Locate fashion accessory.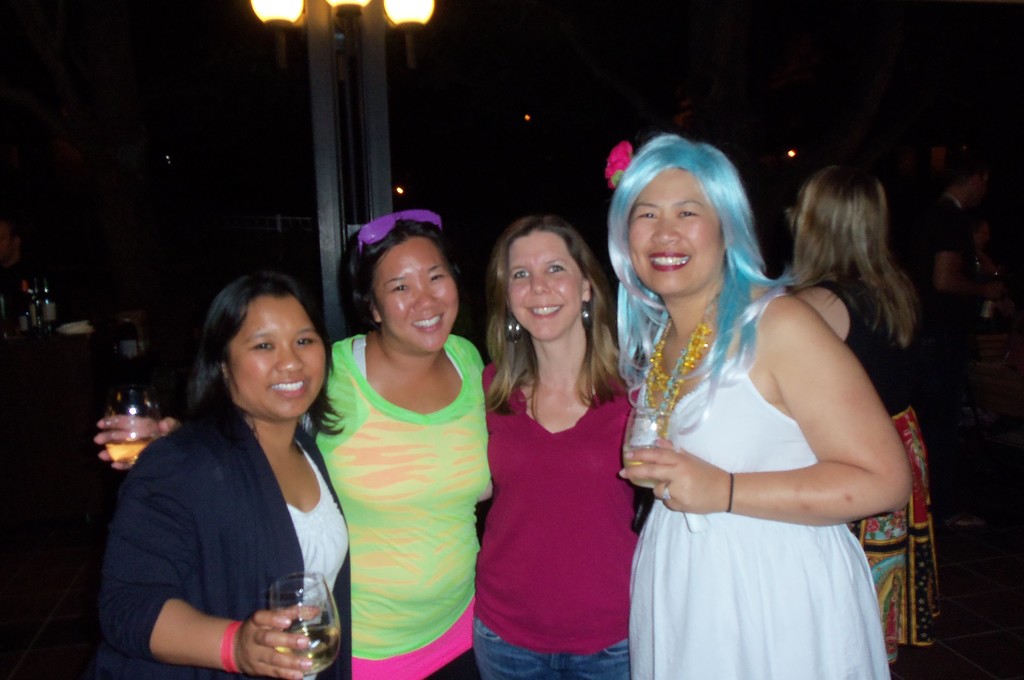
Bounding box: 647 303 717 447.
